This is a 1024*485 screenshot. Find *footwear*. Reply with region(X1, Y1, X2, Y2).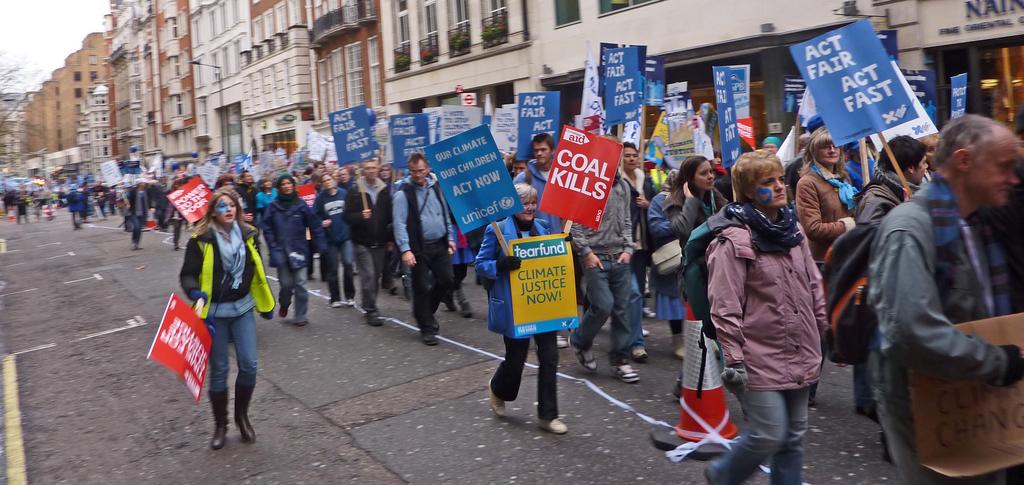
region(430, 314, 440, 333).
